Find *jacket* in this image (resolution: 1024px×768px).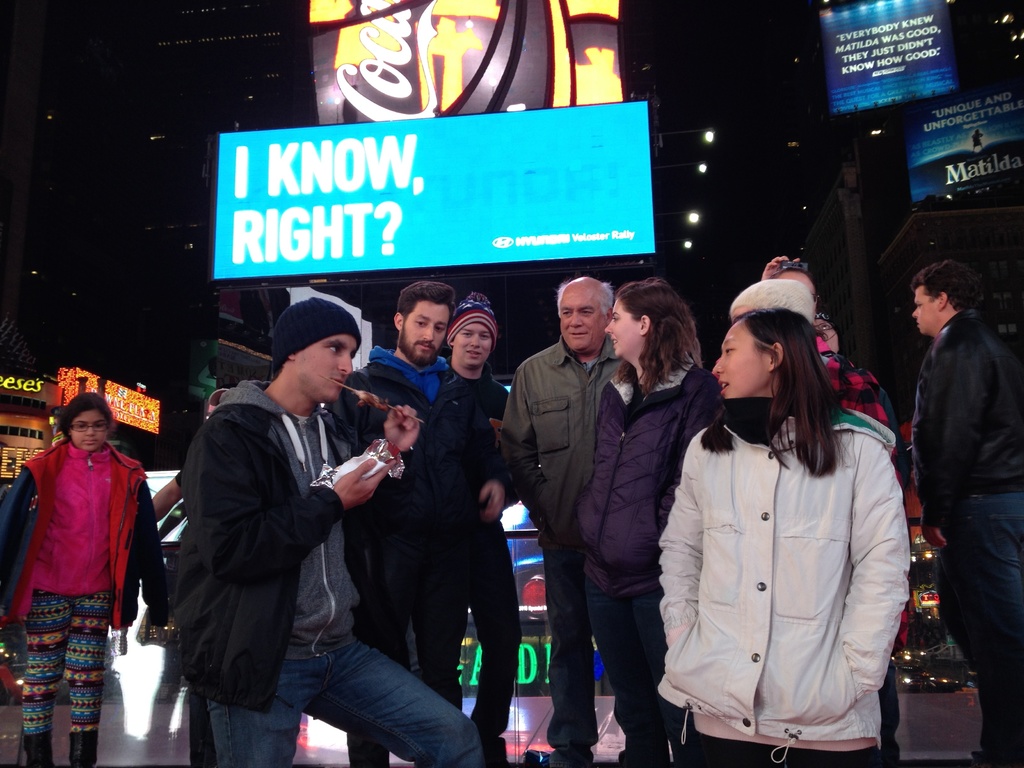
select_region(907, 298, 1023, 557).
